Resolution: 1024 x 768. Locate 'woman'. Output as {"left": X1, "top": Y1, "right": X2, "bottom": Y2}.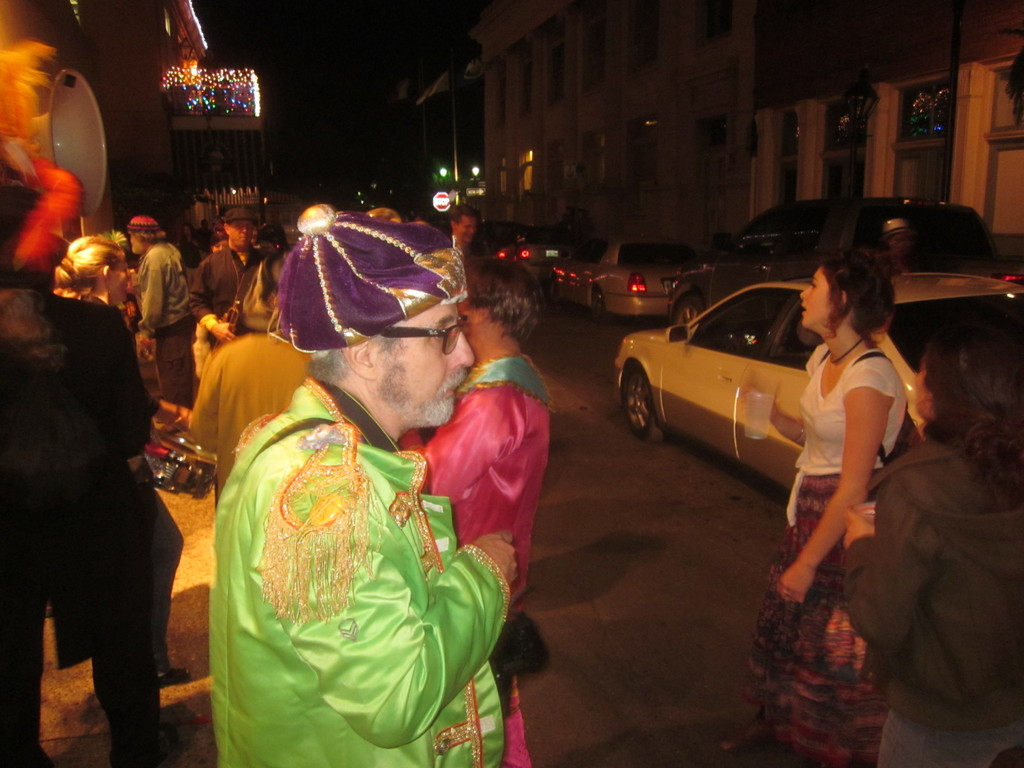
{"left": 842, "top": 326, "right": 1023, "bottom": 767}.
